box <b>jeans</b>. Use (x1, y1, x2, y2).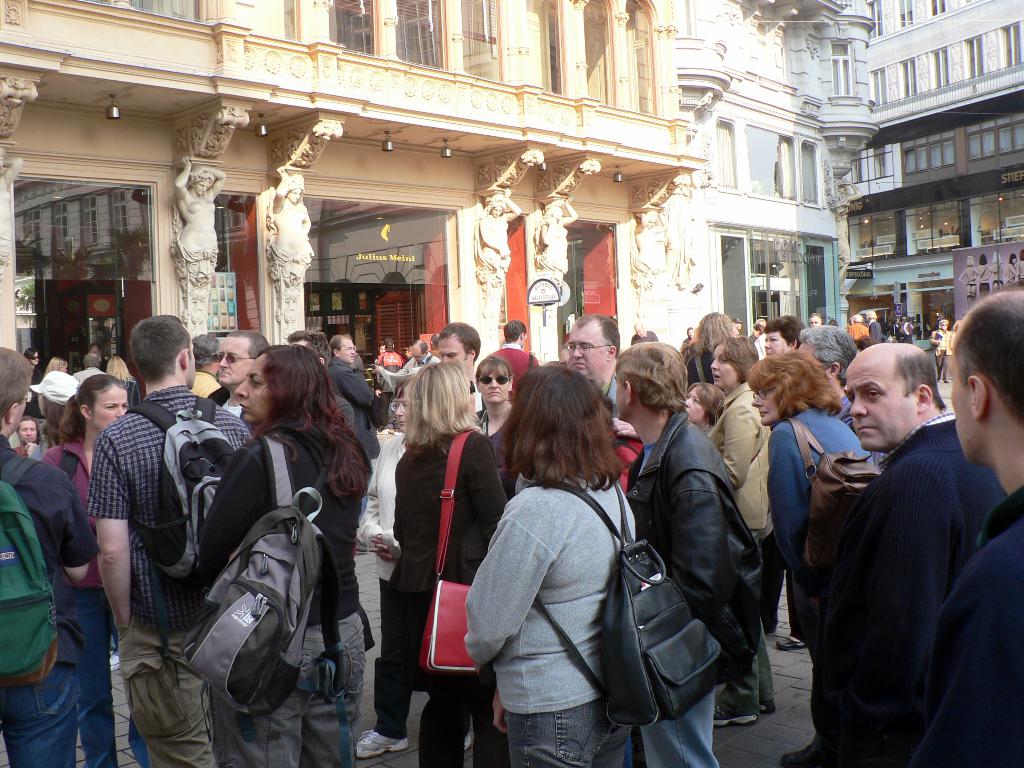
(0, 661, 81, 767).
